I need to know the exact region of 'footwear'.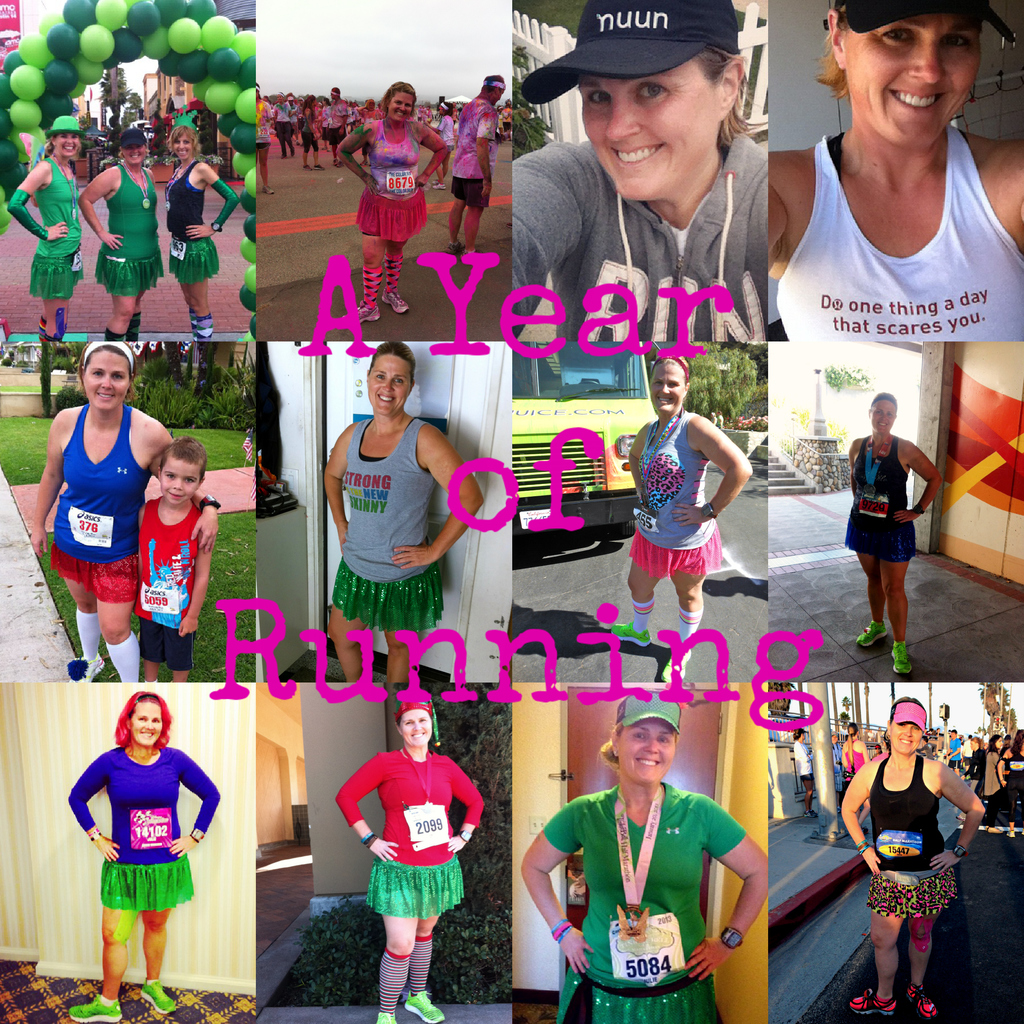
Region: bbox(442, 243, 465, 257).
